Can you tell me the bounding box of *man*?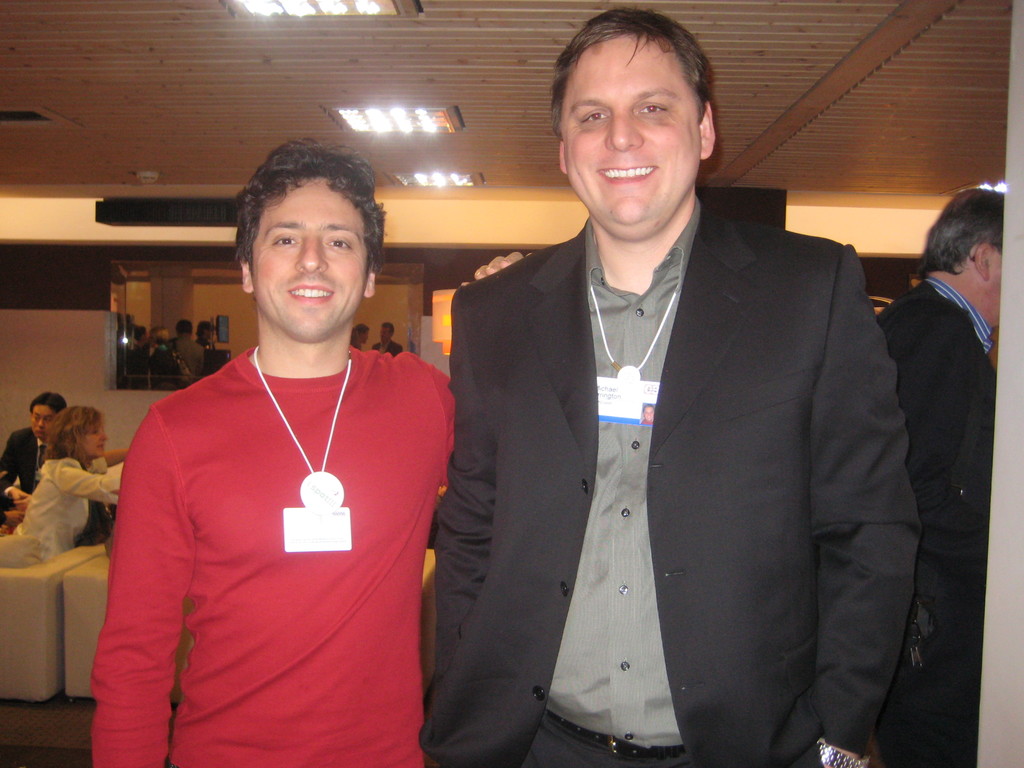
[left=171, top=317, right=204, bottom=378].
